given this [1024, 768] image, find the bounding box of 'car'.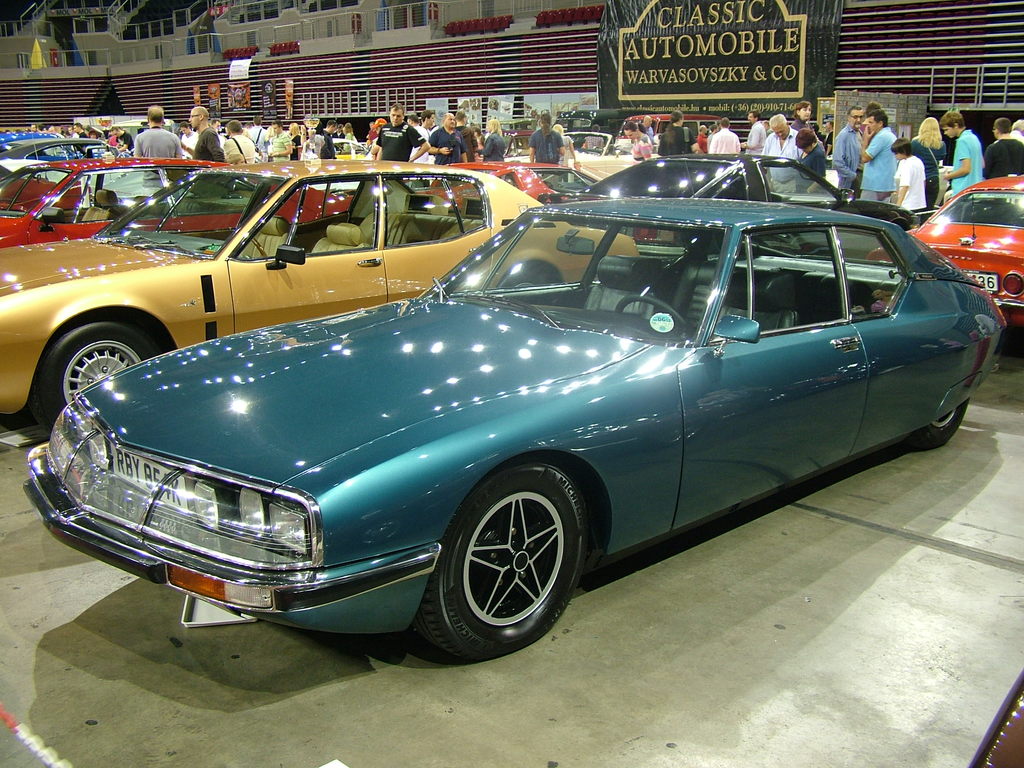
(572,152,913,232).
